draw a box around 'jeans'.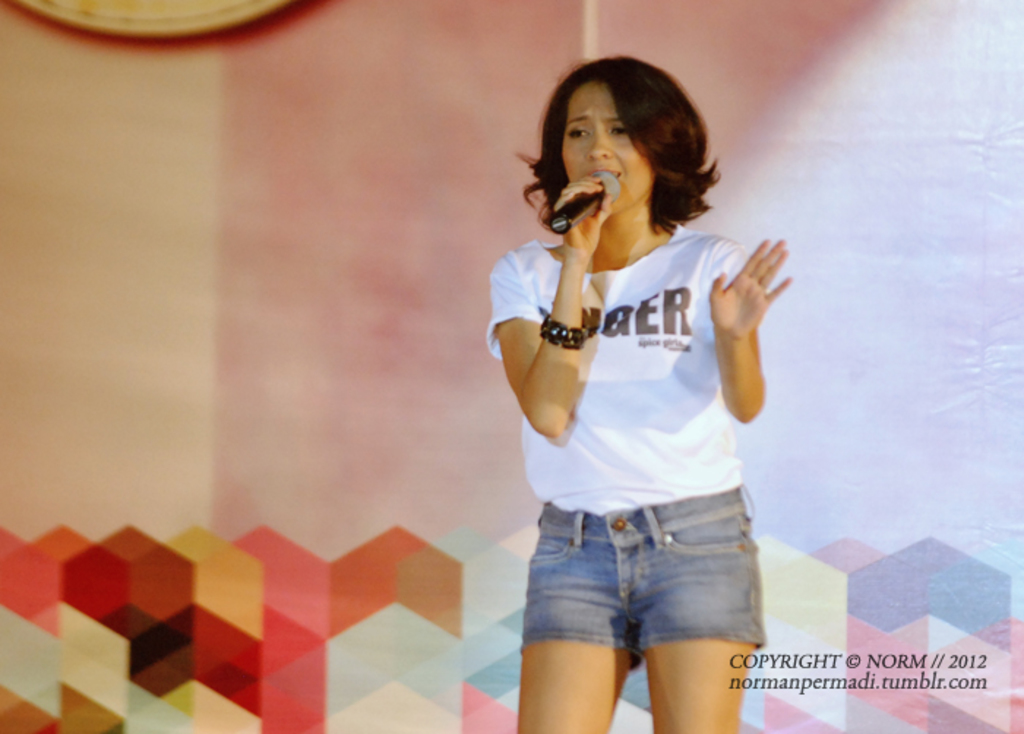
<box>525,471,758,692</box>.
